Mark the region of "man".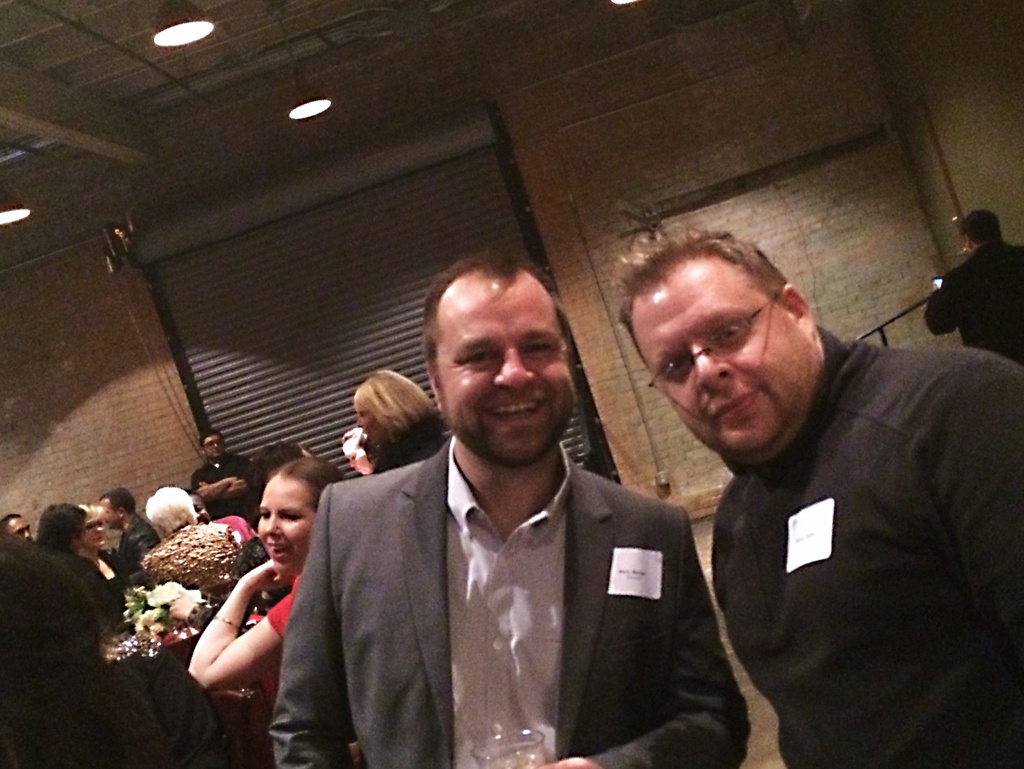
Region: detection(90, 486, 157, 589).
